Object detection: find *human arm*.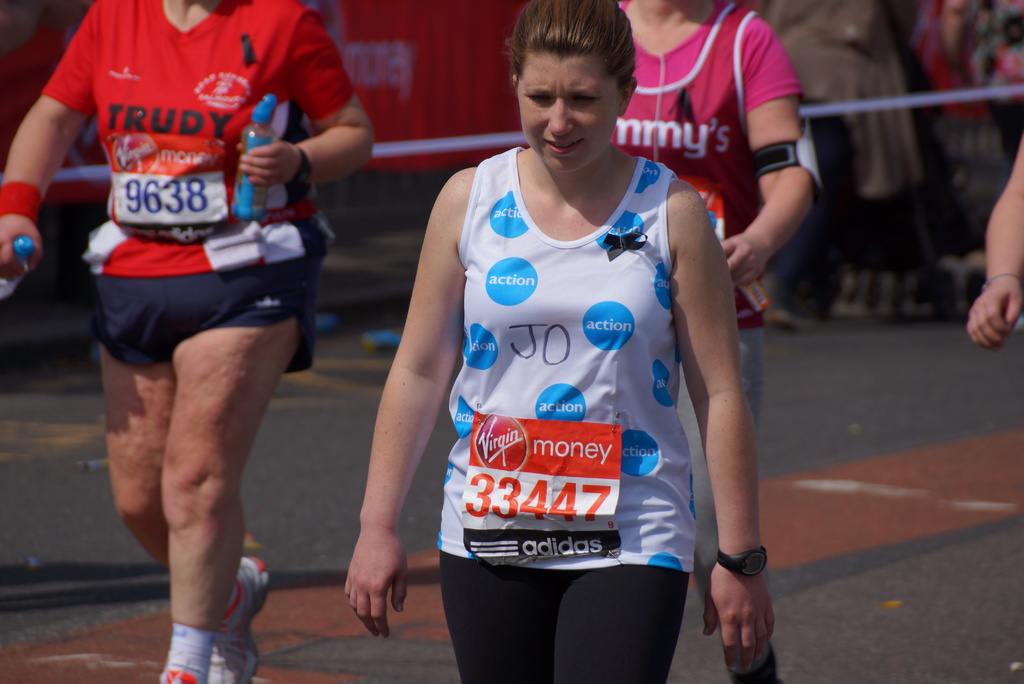
rect(246, 0, 378, 195).
